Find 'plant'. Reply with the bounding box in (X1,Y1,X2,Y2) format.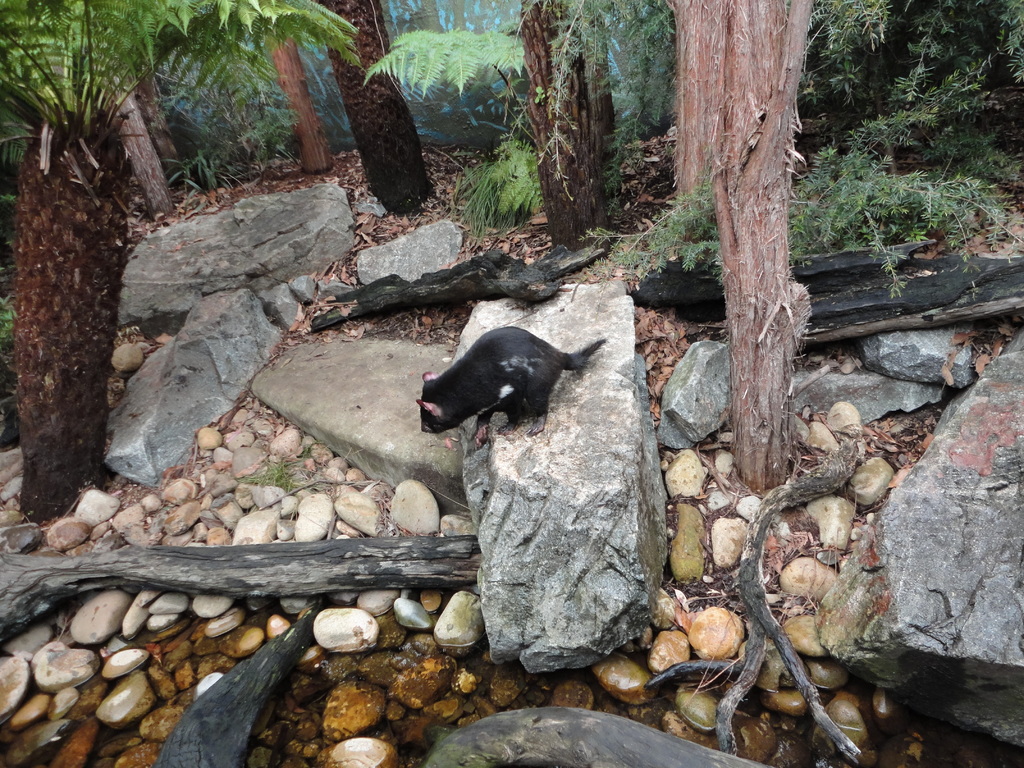
(0,0,380,517).
